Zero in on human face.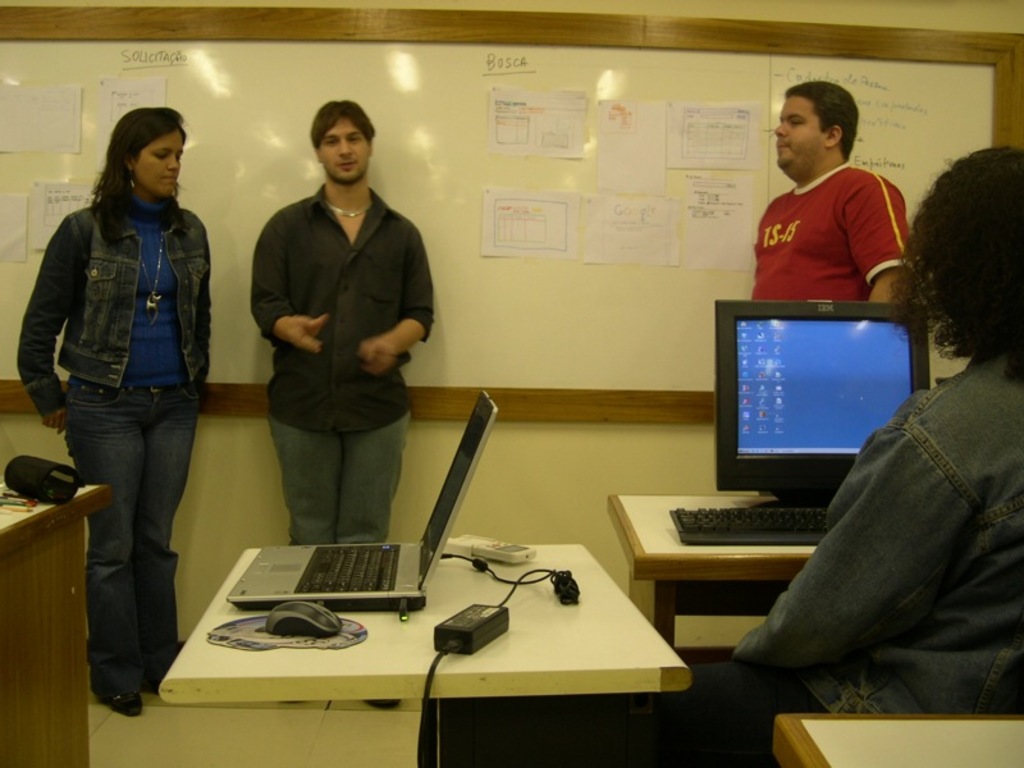
Zeroed in: [x1=134, y1=125, x2=186, y2=196].
